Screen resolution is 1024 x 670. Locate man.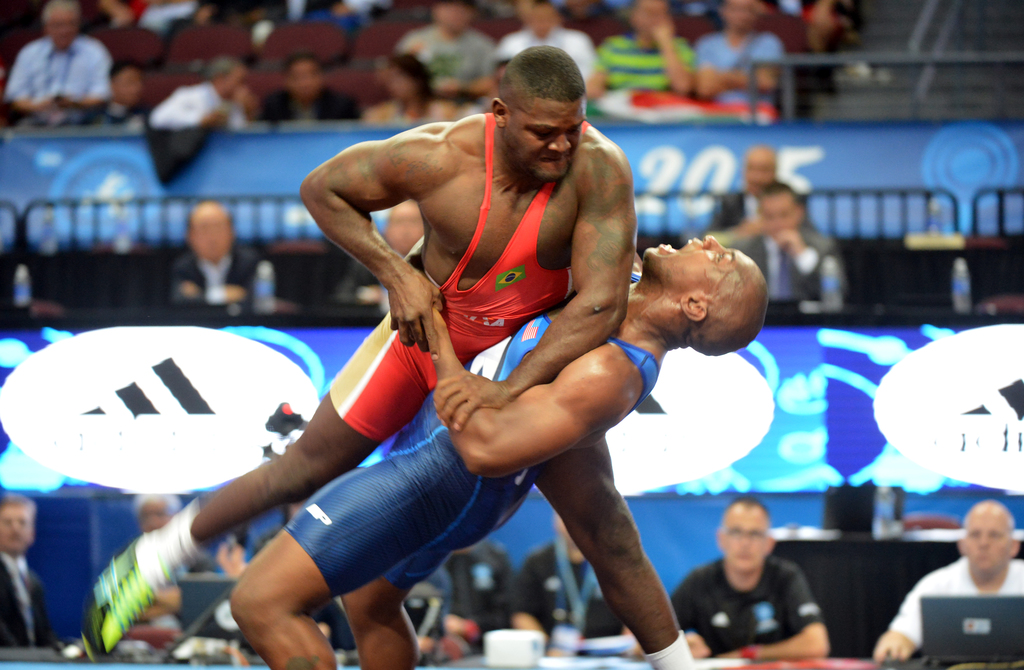
x1=510 y1=515 x2=639 y2=651.
